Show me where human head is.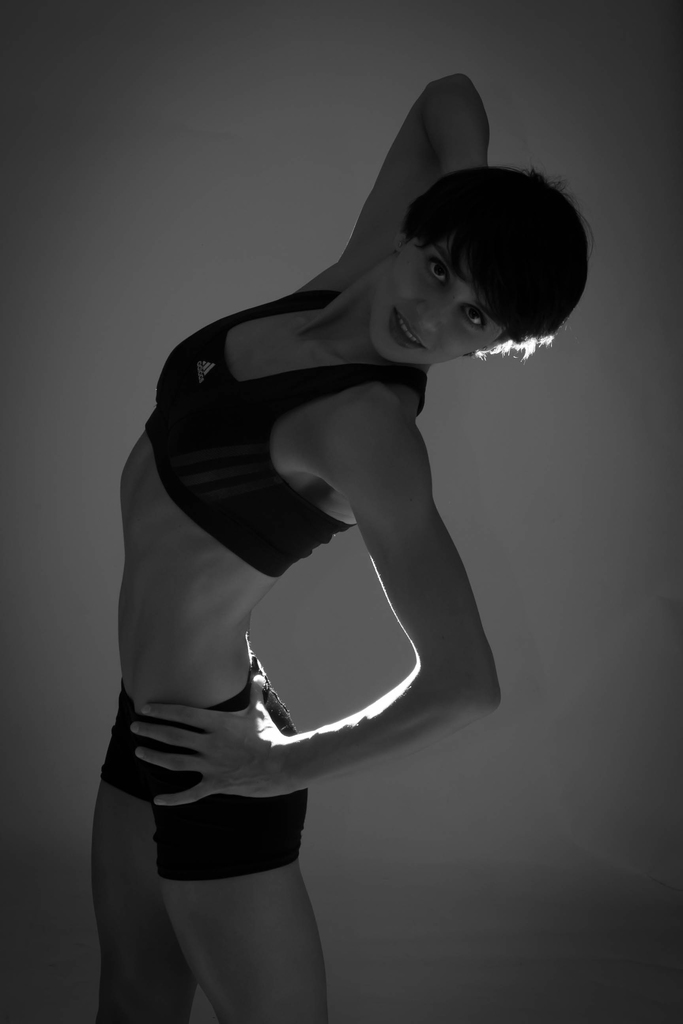
human head is at 369,156,589,370.
